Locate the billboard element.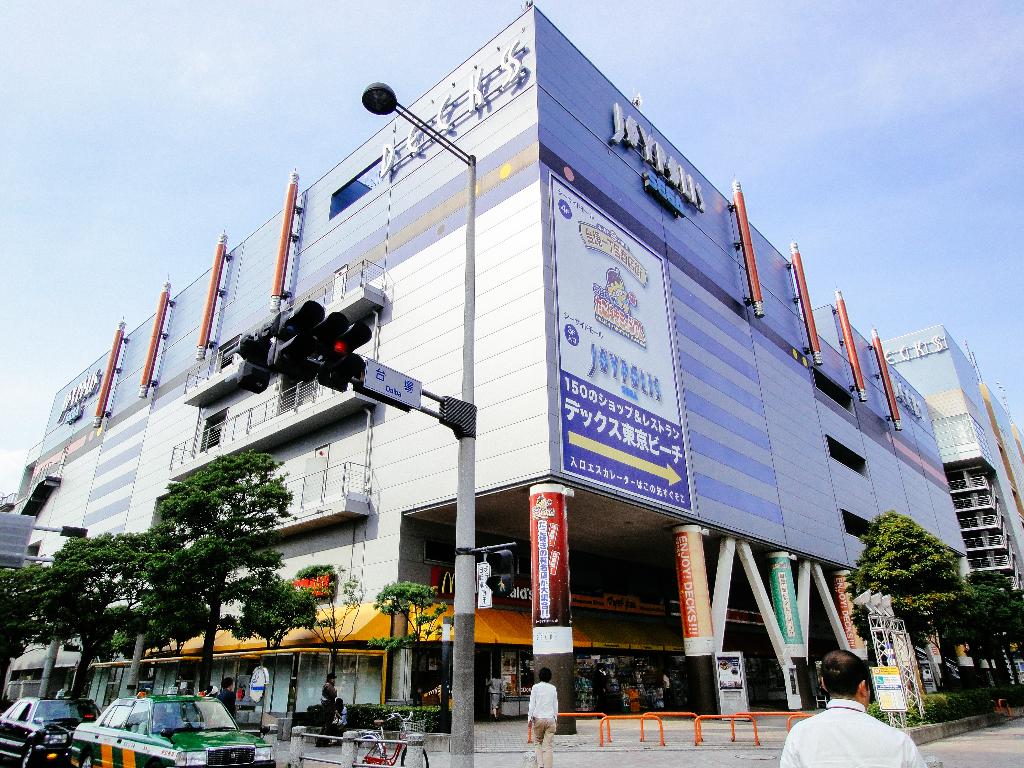
Element bbox: 362, 355, 426, 412.
